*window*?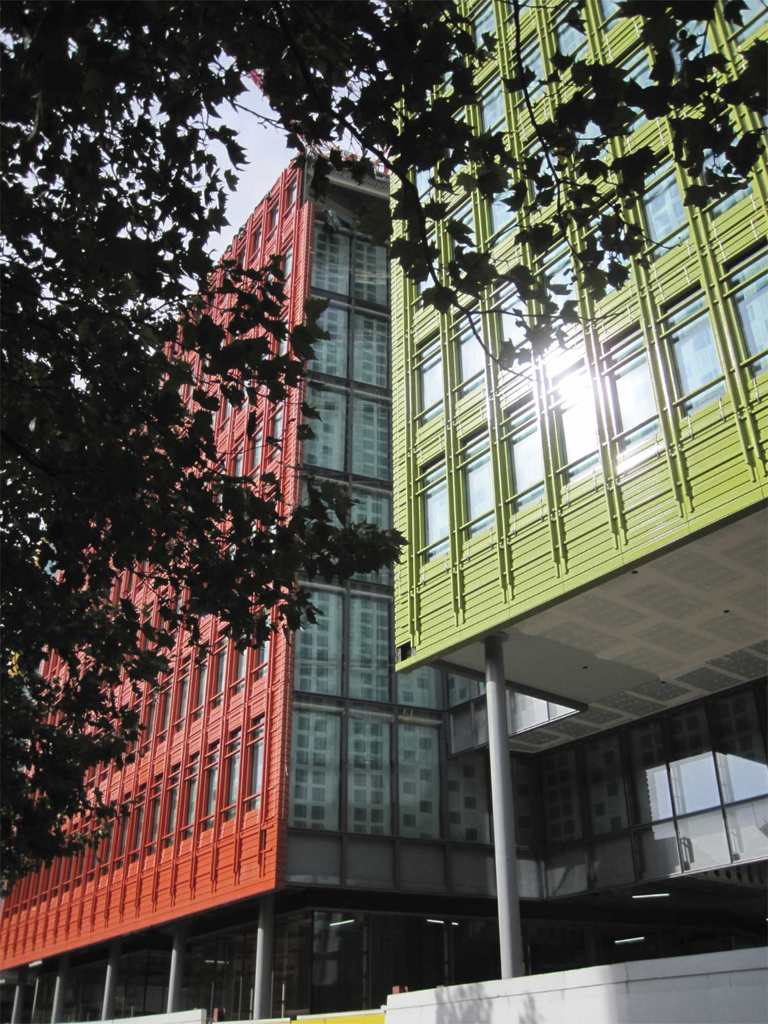
<box>450,292,478,399</box>
